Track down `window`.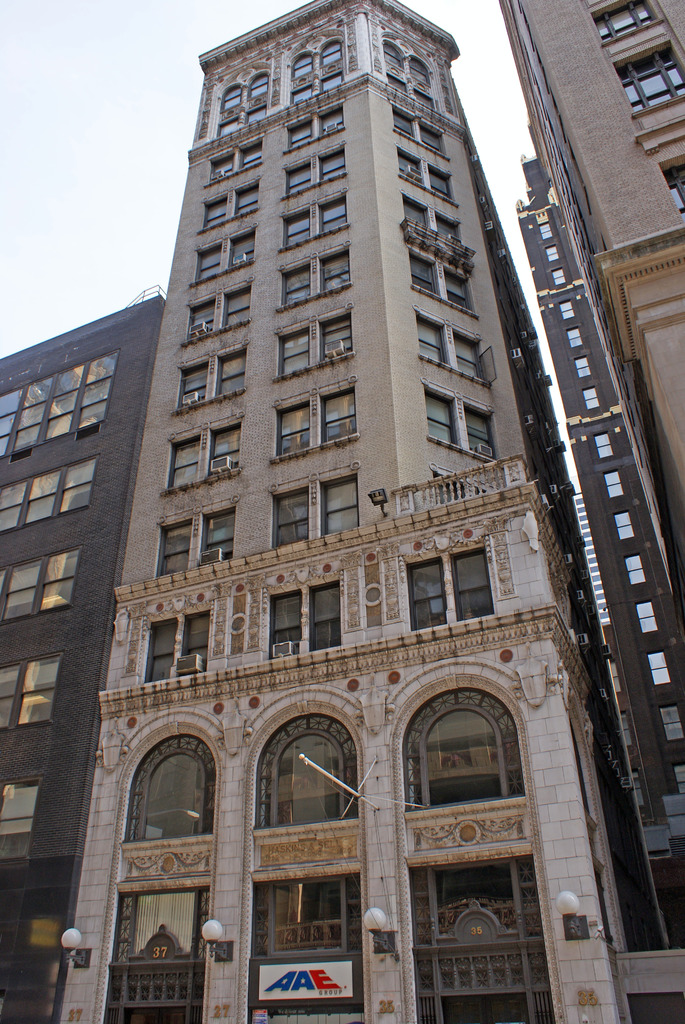
Tracked to locate(542, 244, 558, 260).
